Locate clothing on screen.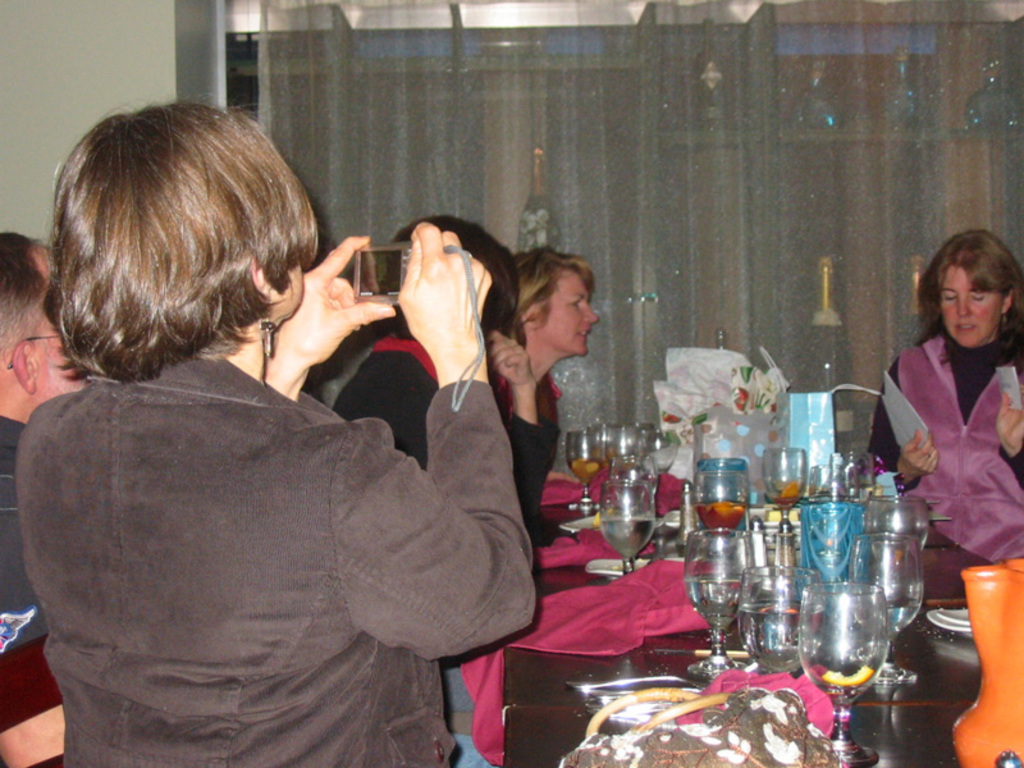
On screen at select_region(22, 250, 518, 765).
